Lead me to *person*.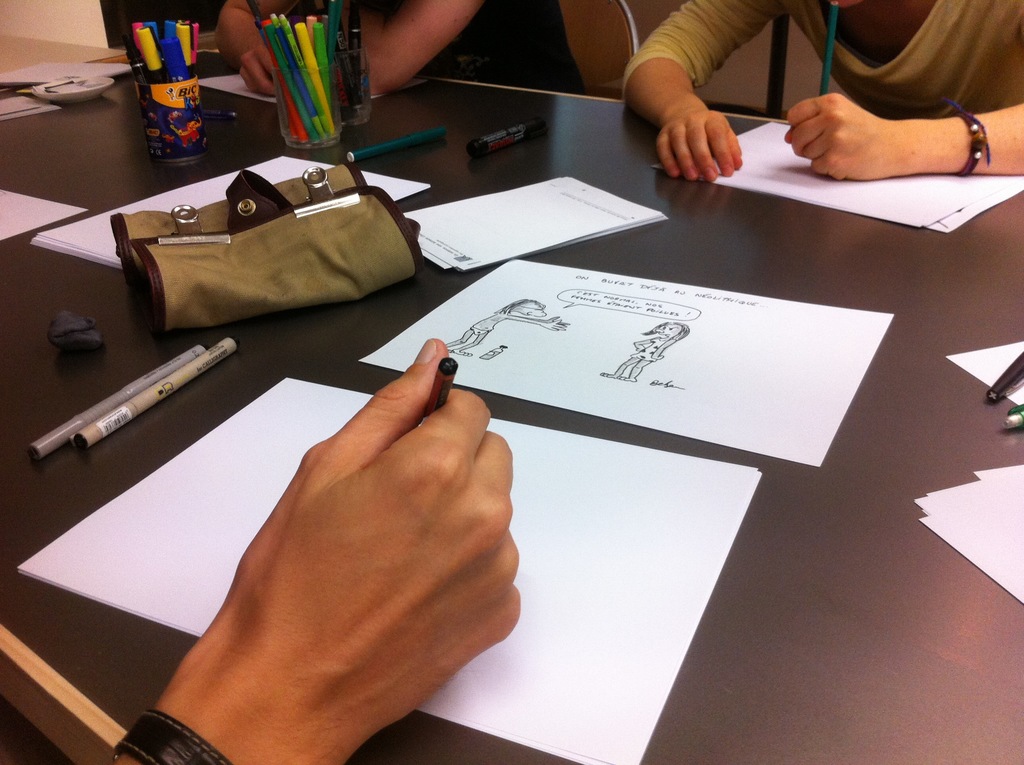
Lead to locate(212, 0, 585, 101).
